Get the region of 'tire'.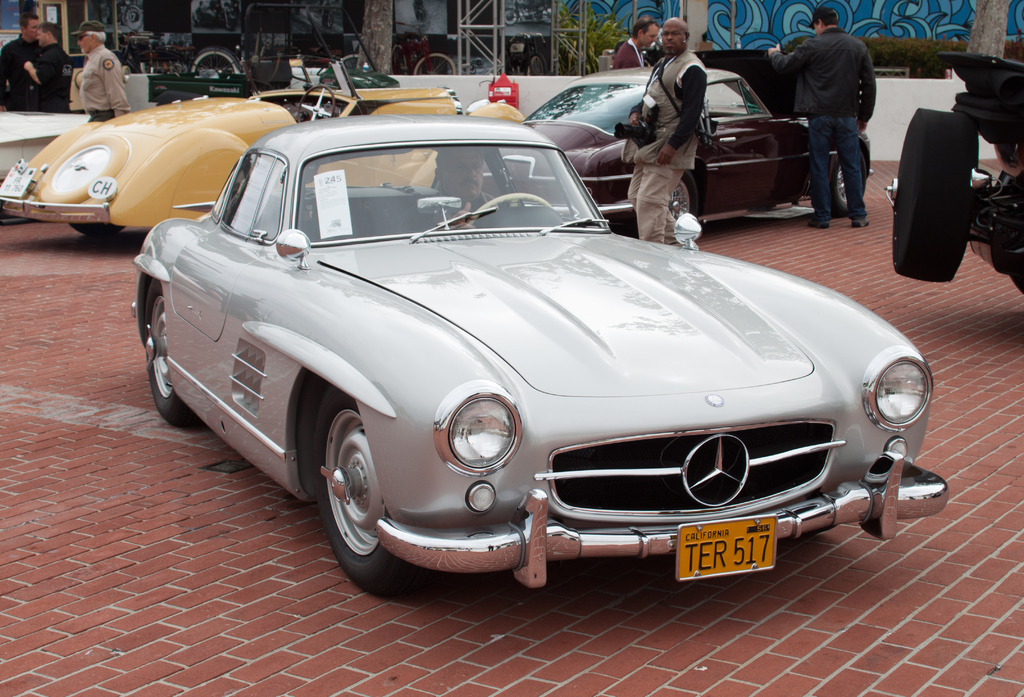
bbox=(832, 159, 867, 214).
